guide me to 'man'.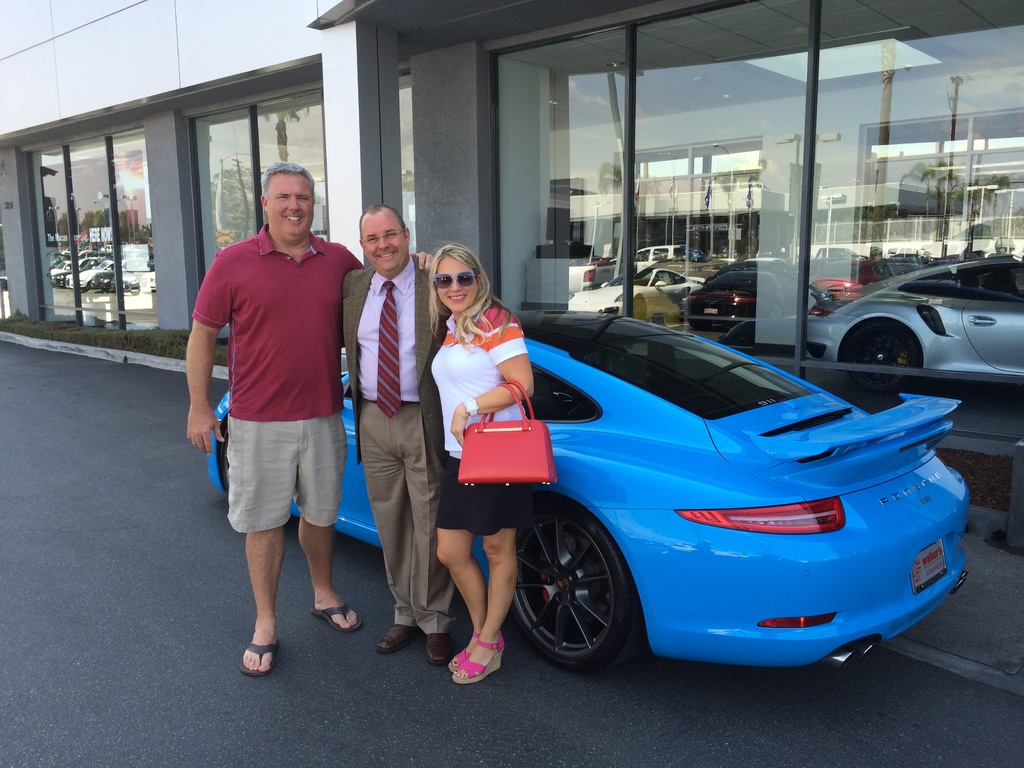
Guidance: 180:159:431:672.
